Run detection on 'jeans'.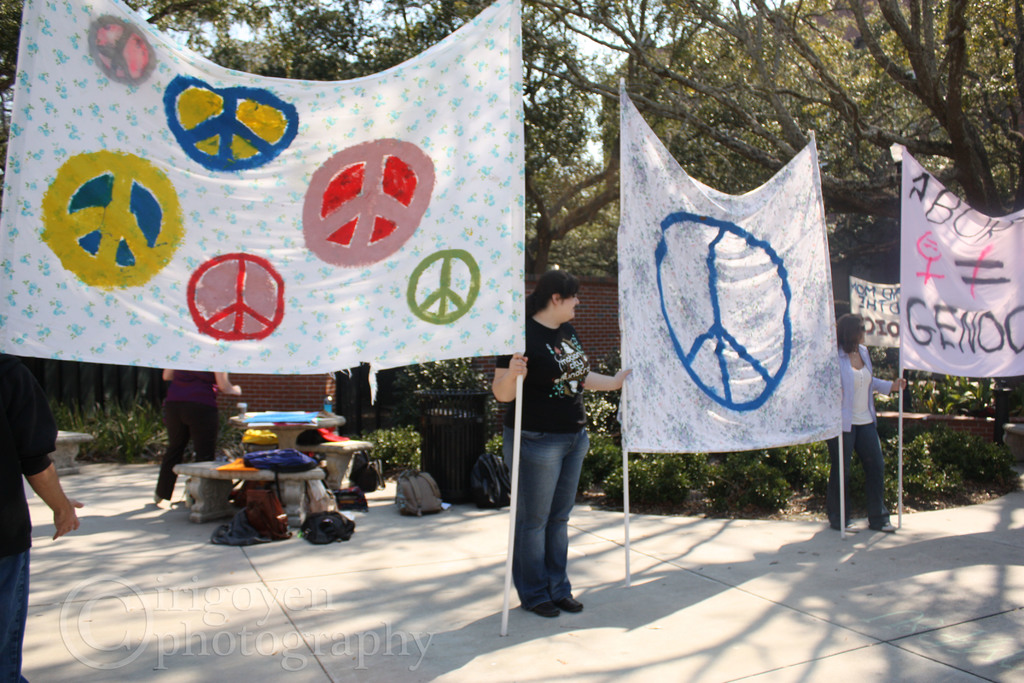
Result: <bbox>827, 424, 888, 525</bbox>.
